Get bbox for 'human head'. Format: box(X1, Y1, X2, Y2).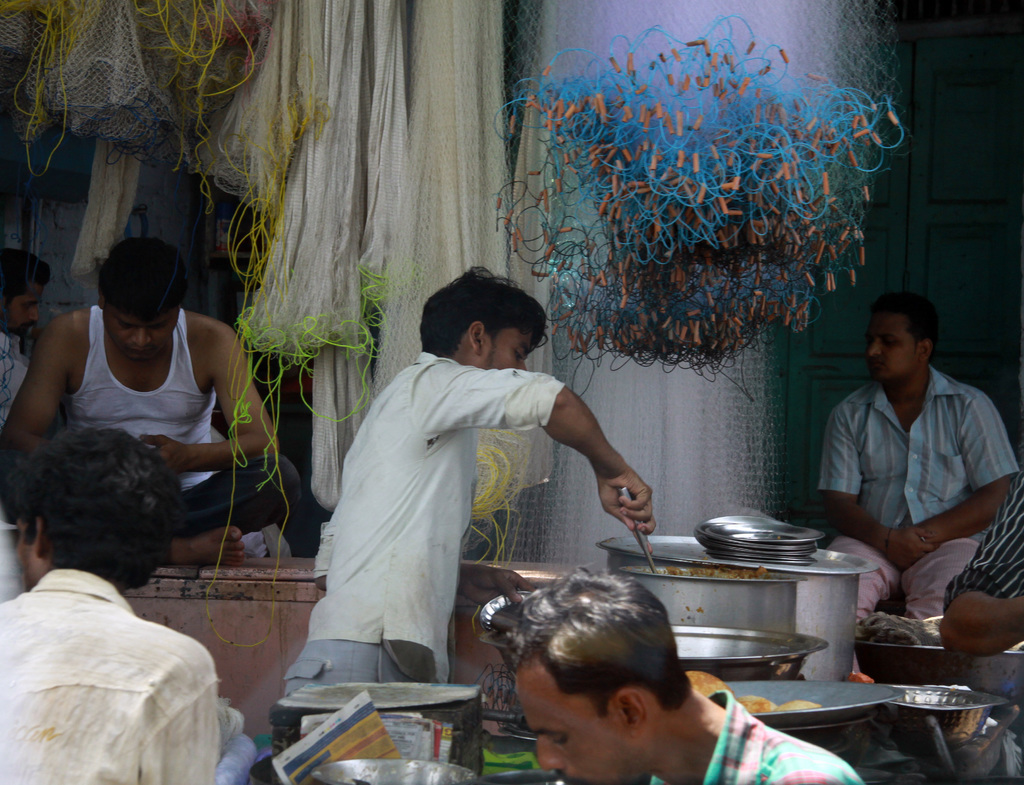
box(419, 268, 549, 369).
